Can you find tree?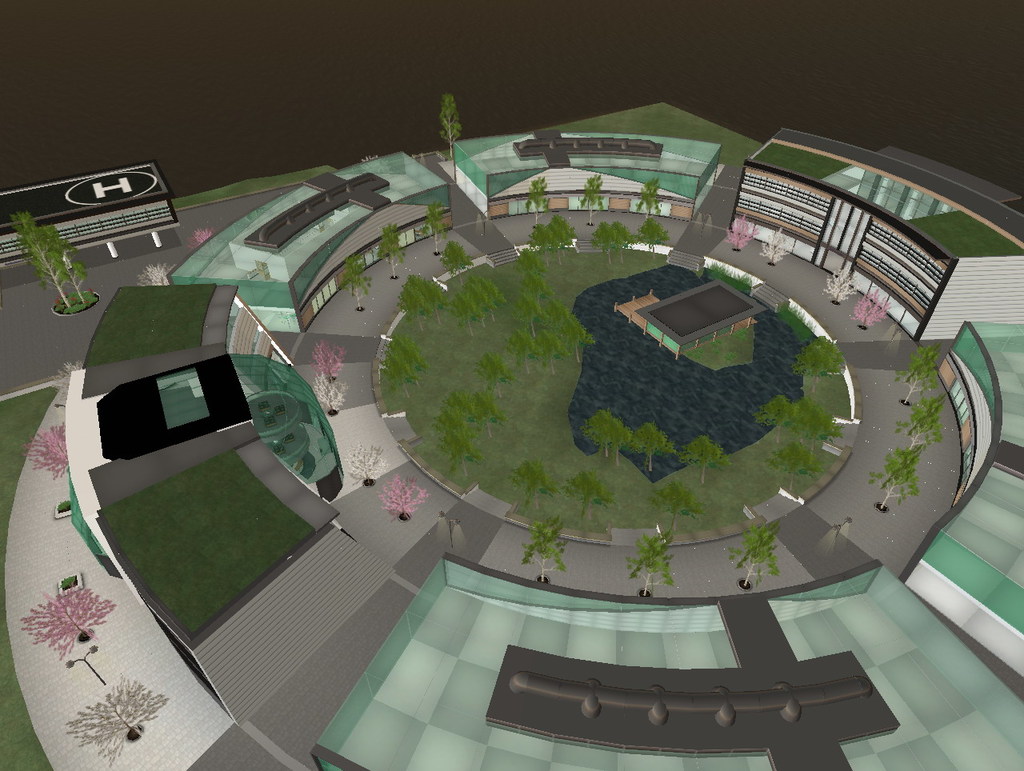
Yes, bounding box: bbox=[453, 281, 502, 329].
